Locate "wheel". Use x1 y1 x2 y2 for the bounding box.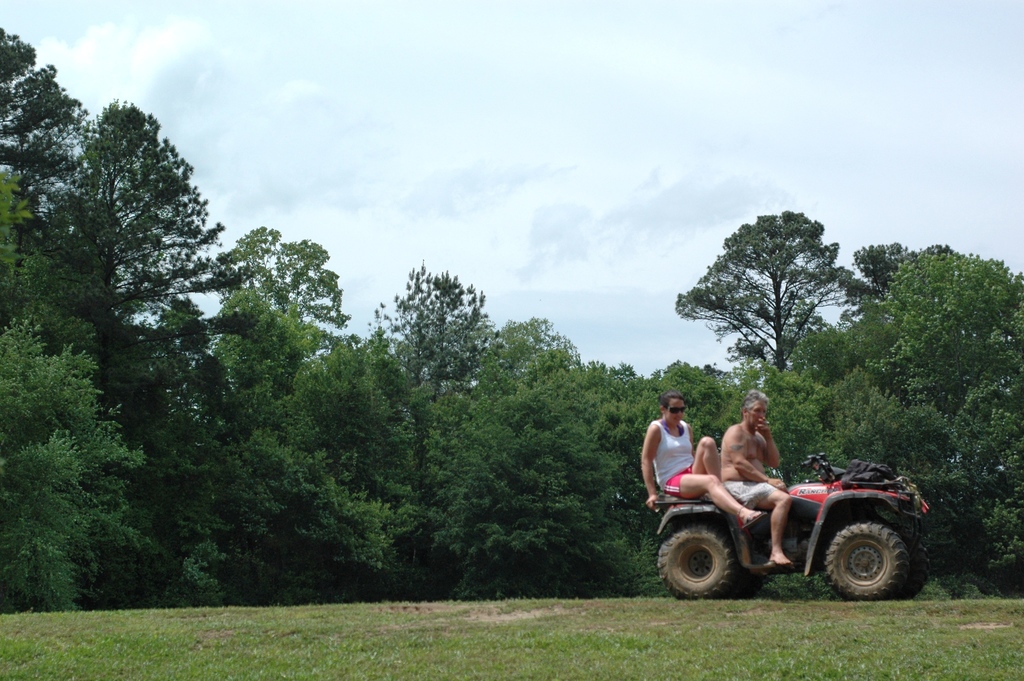
826 514 909 602.
